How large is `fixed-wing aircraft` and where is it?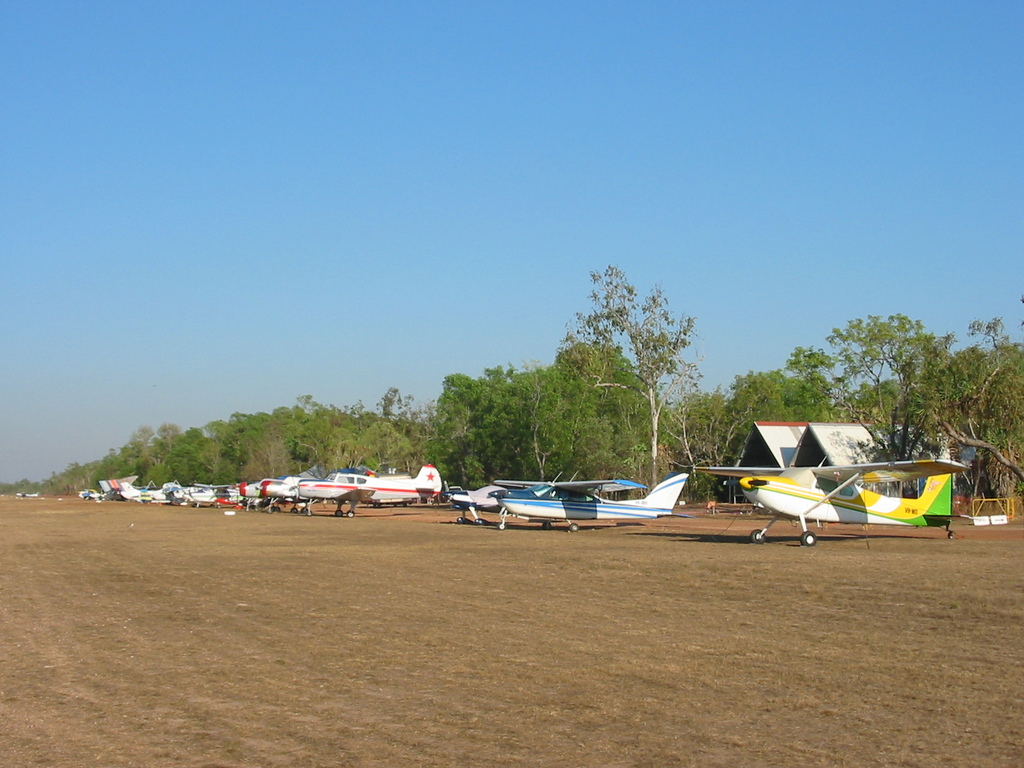
Bounding box: 291,459,440,517.
